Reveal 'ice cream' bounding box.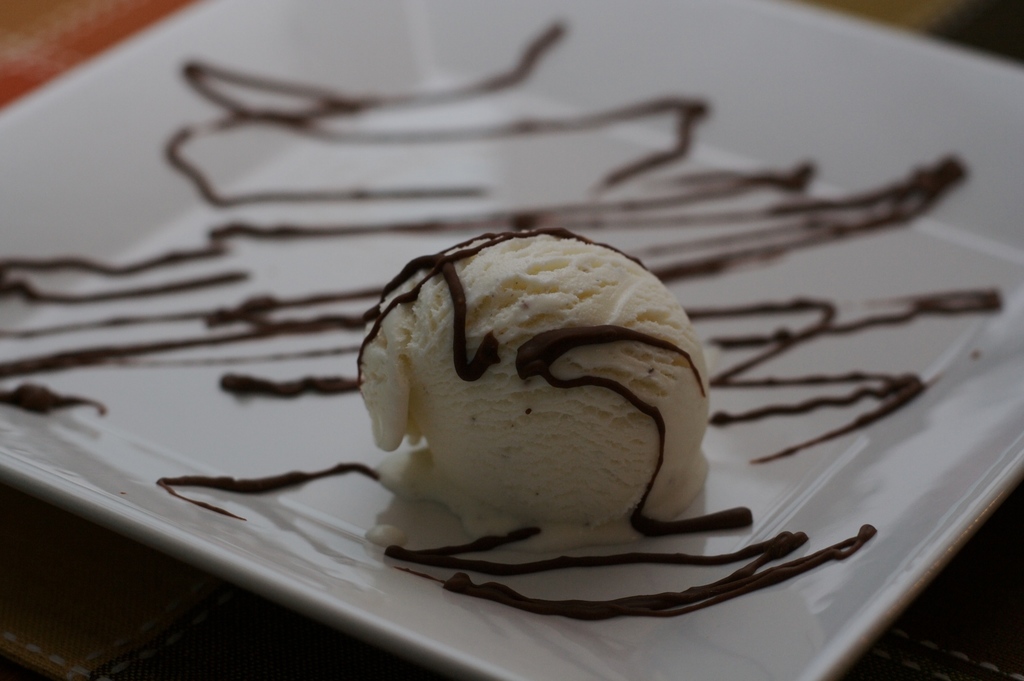
Revealed: pyautogui.locateOnScreen(323, 230, 758, 604).
